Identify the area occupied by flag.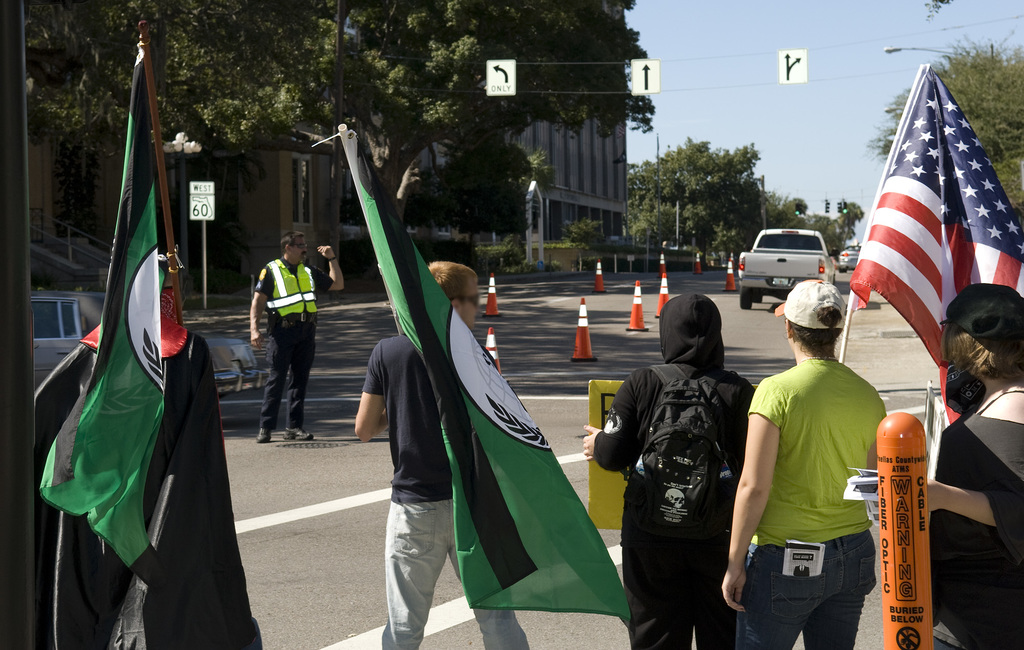
Area: detection(41, 42, 171, 573).
